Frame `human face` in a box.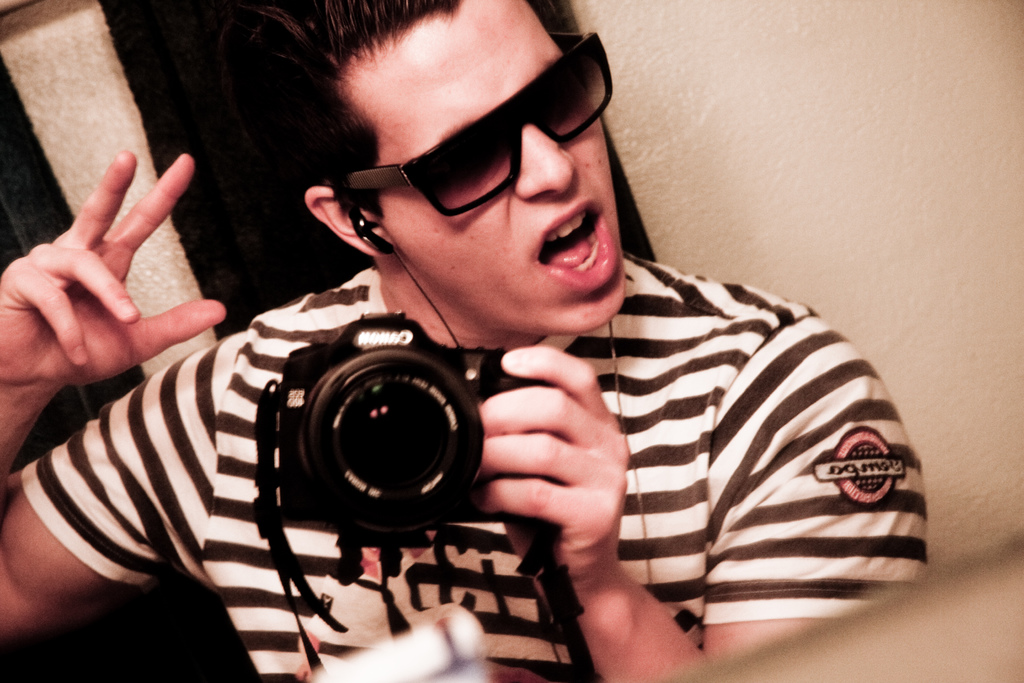
[371,0,609,315].
